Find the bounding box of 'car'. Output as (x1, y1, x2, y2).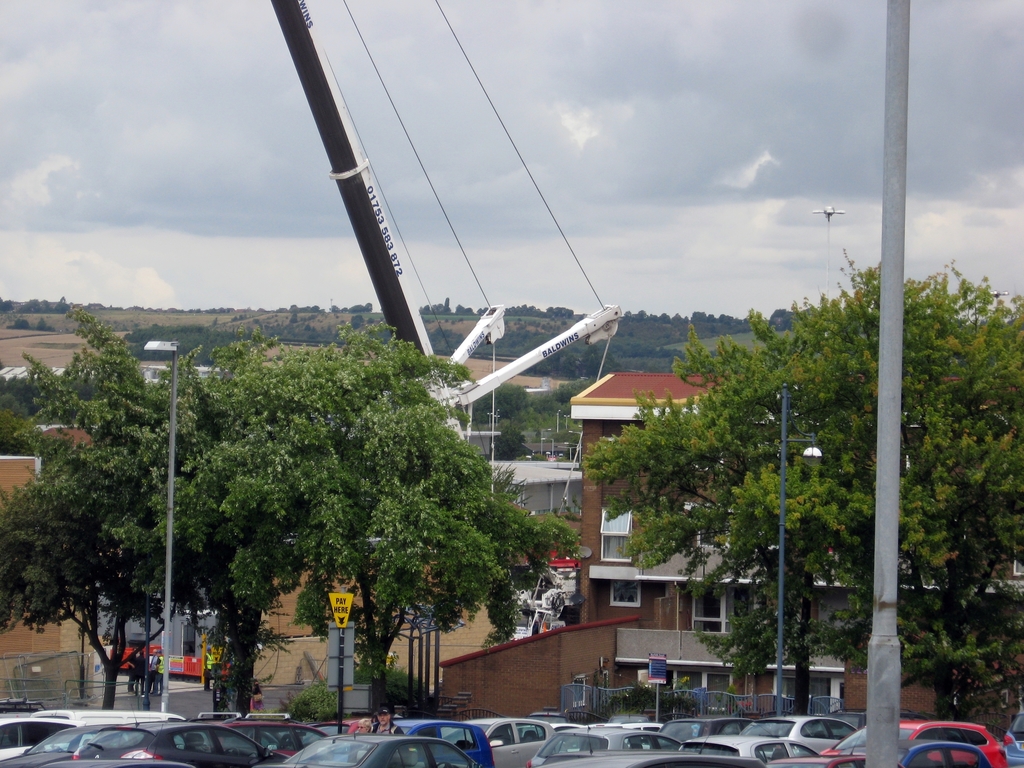
(867, 730, 995, 767).
